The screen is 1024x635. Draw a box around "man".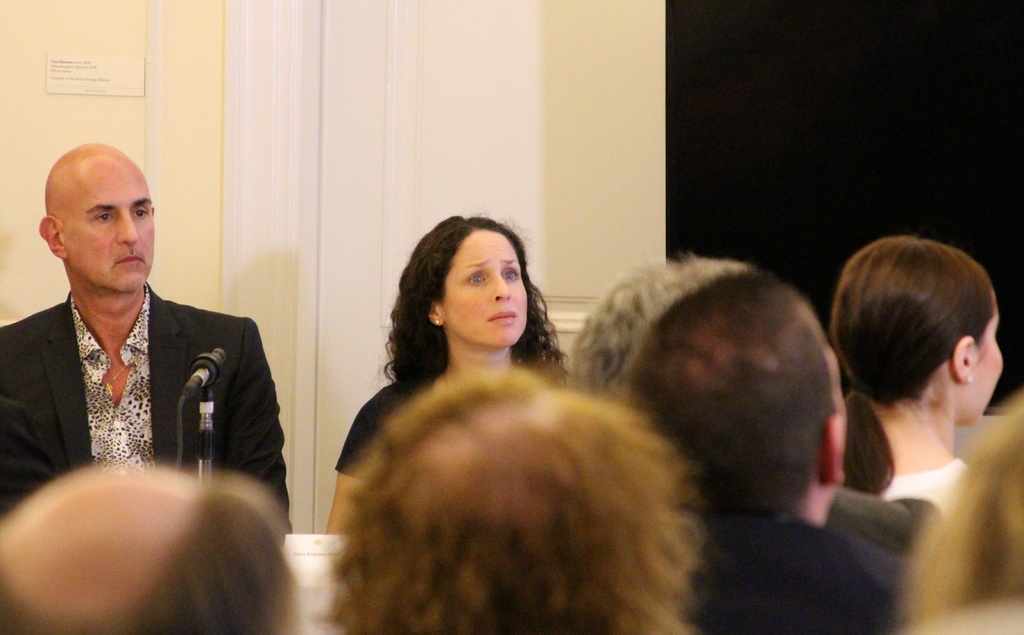
rect(3, 148, 271, 540).
